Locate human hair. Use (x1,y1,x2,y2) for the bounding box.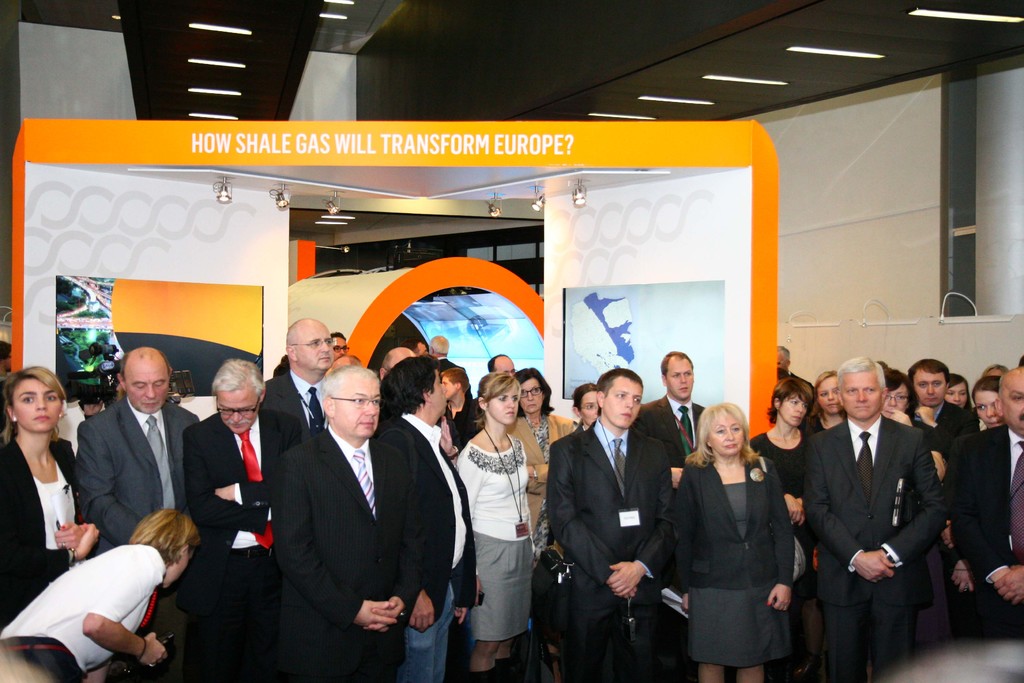
(570,383,601,412).
